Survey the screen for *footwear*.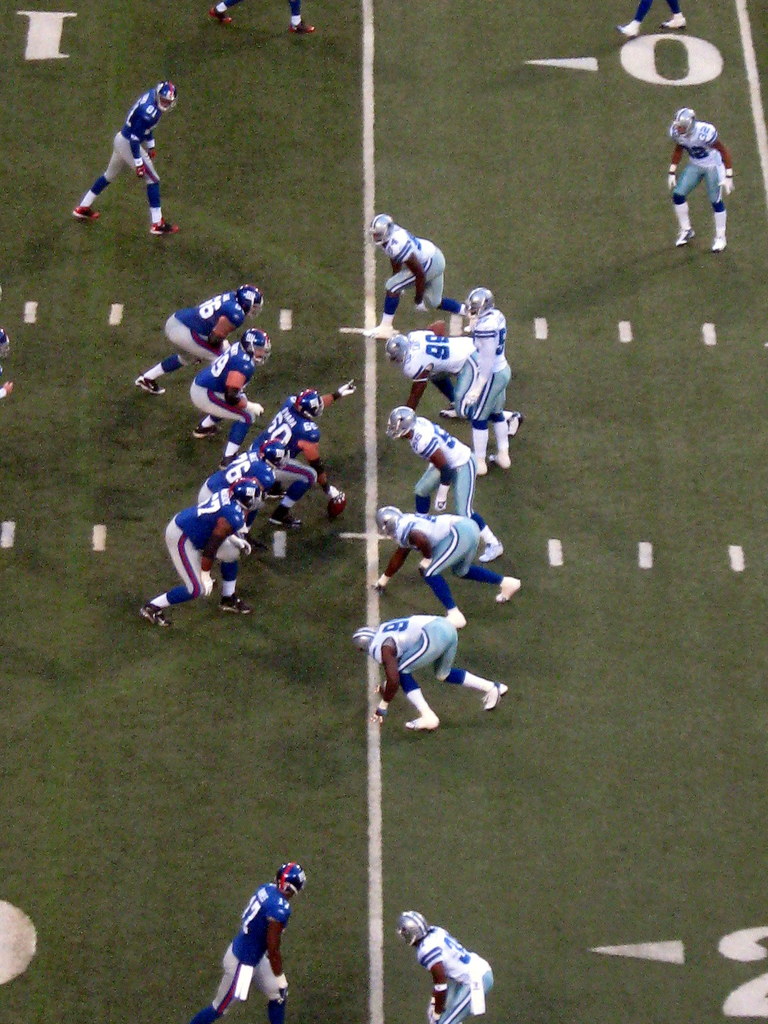
Survey found: [x1=618, y1=20, x2=639, y2=41].
